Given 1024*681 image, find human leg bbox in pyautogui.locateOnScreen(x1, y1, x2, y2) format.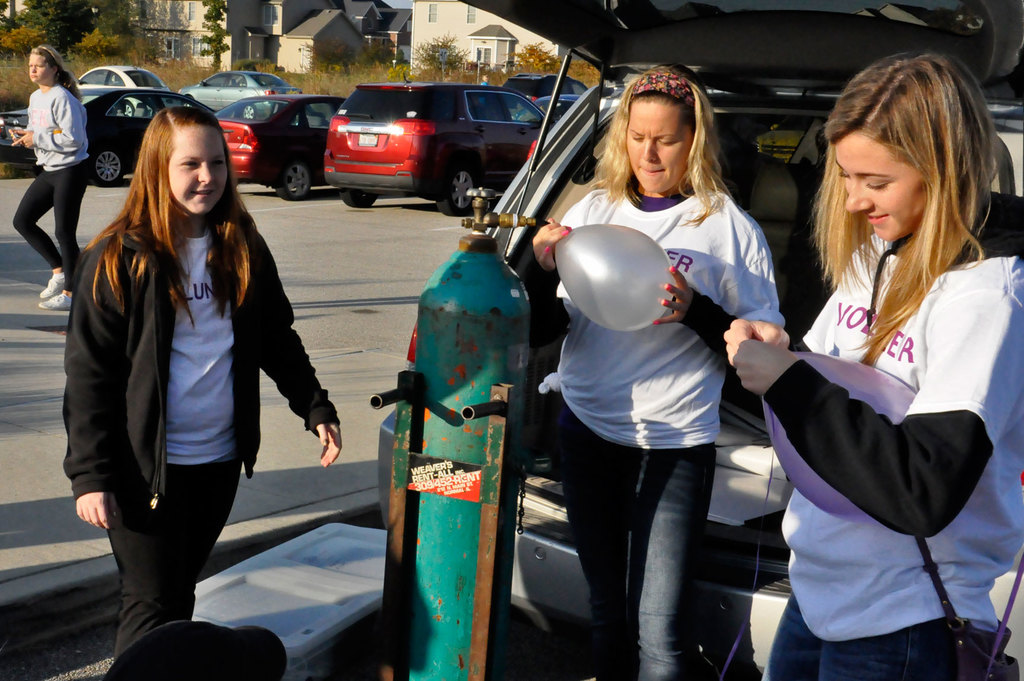
pyautogui.locateOnScreen(559, 447, 708, 680).
